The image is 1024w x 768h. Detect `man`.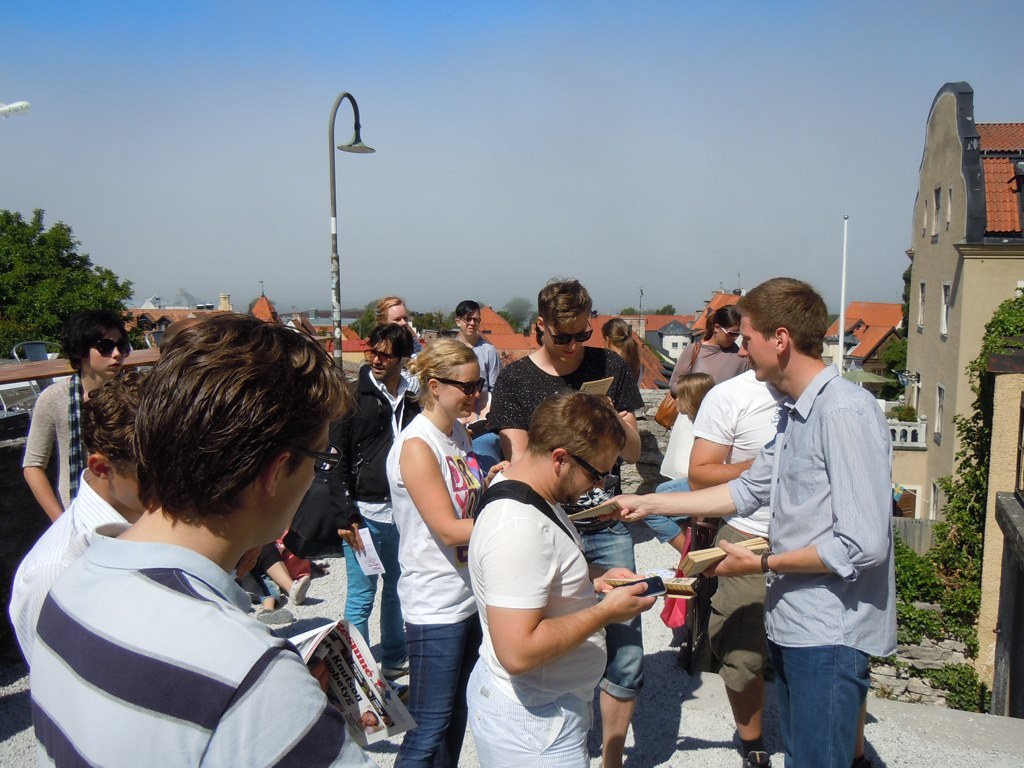
Detection: {"x1": 8, "y1": 366, "x2": 156, "y2": 652}.
